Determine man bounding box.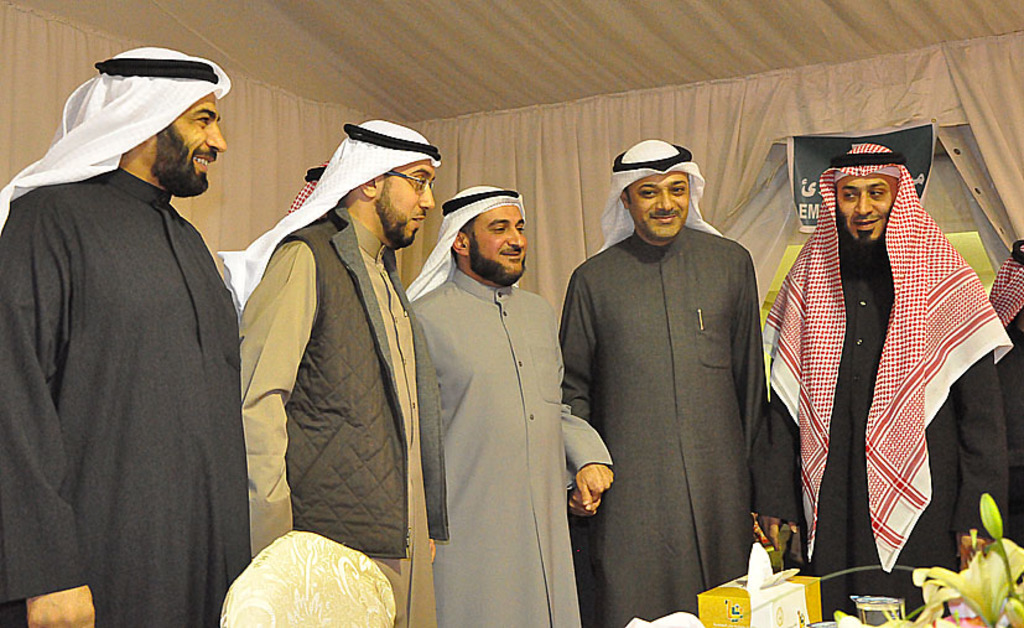
Determined: 400 186 609 627.
